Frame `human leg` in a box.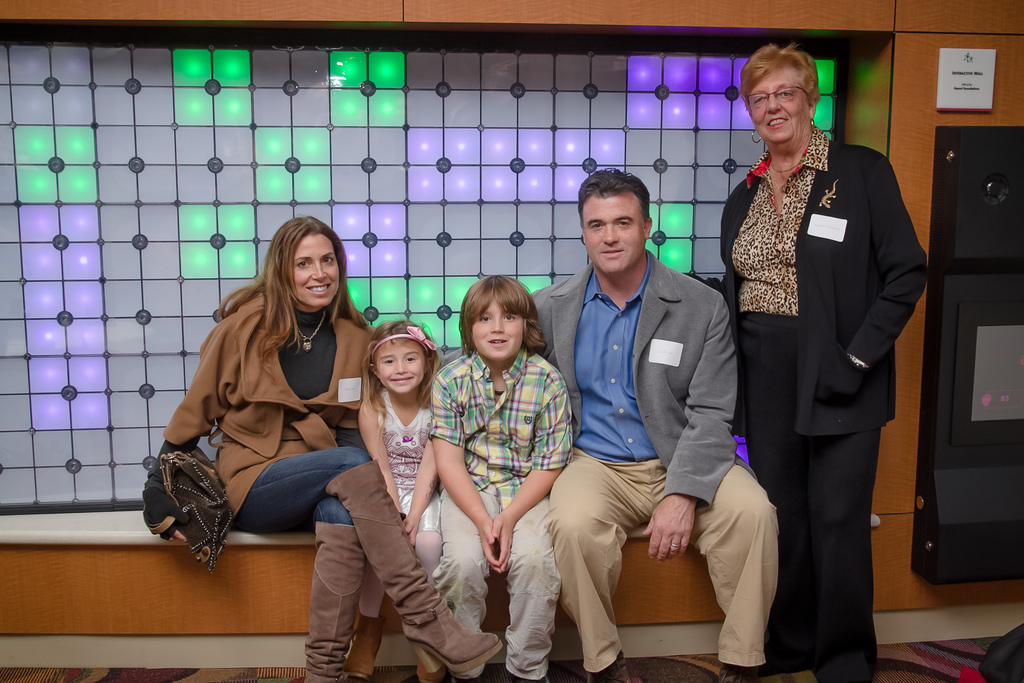
x1=254, y1=450, x2=501, y2=680.
